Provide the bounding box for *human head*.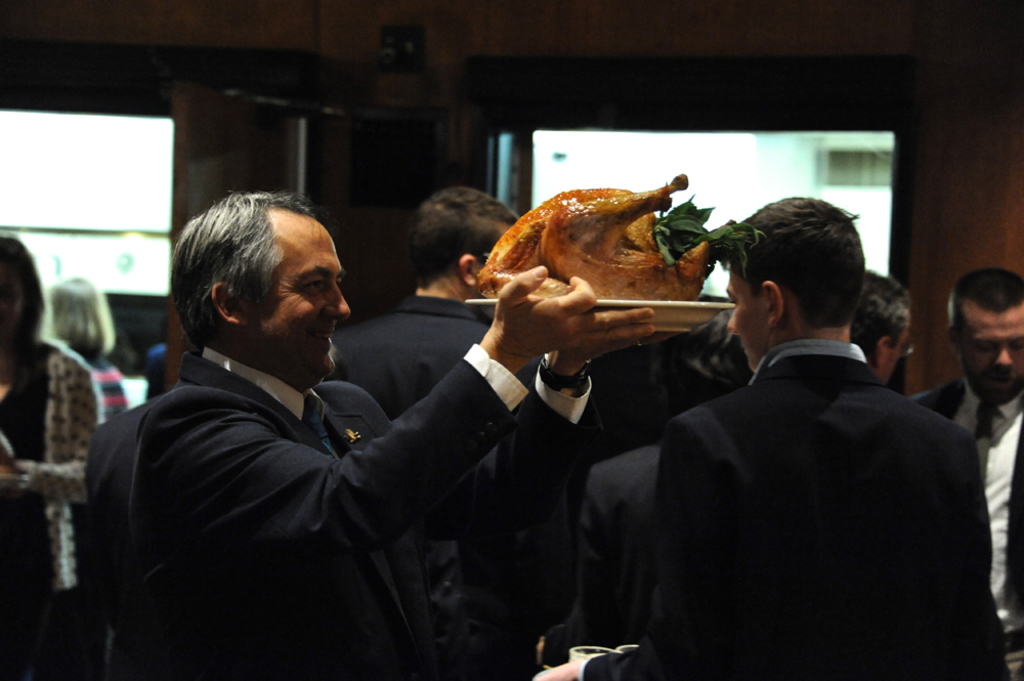
(x1=717, y1=195, x2=867, y2=371).
